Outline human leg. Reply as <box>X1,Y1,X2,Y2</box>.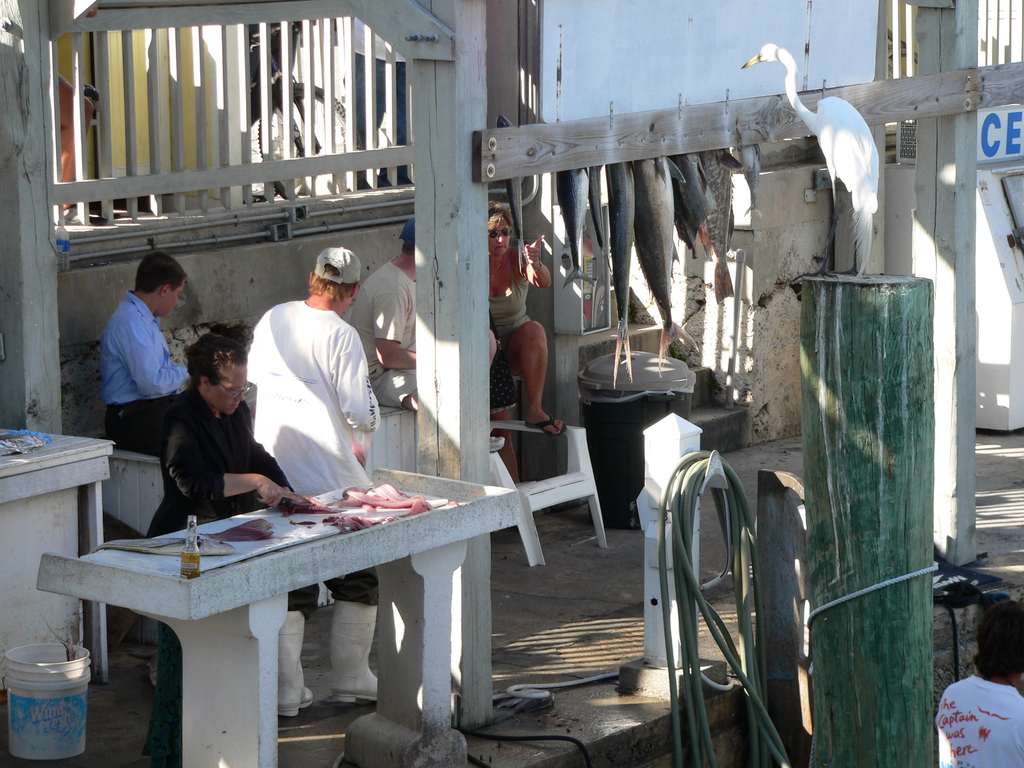
<box>495,413,517,479</box>.
